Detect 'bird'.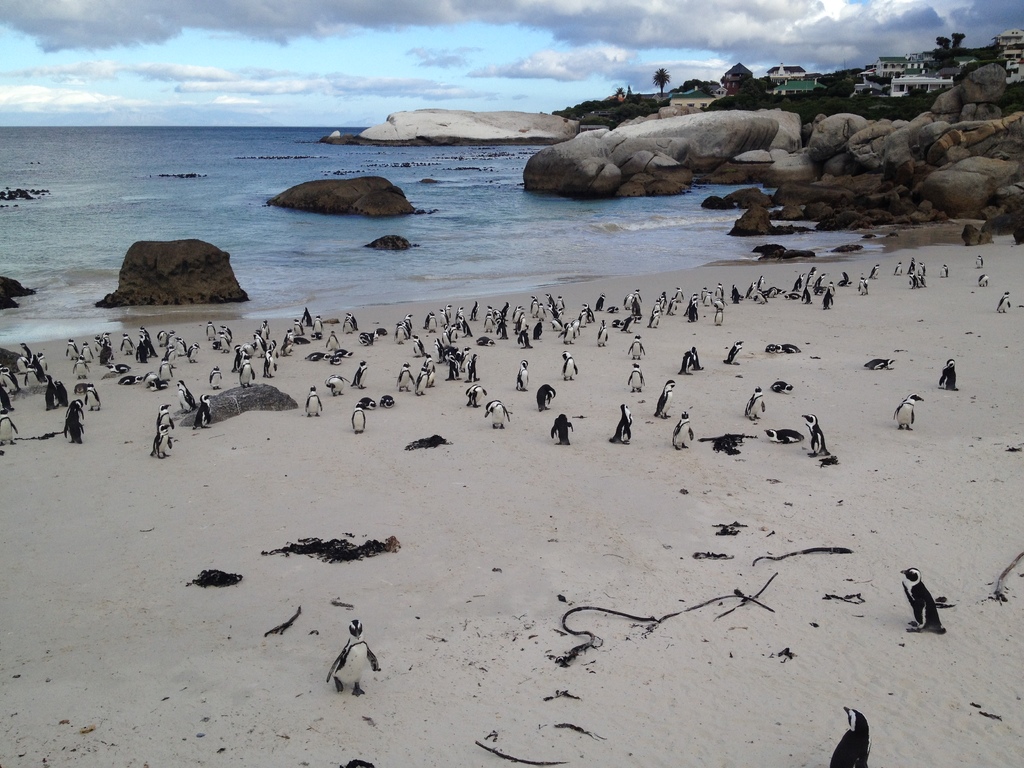
Detected at crop(309, 314, 325, 340).
